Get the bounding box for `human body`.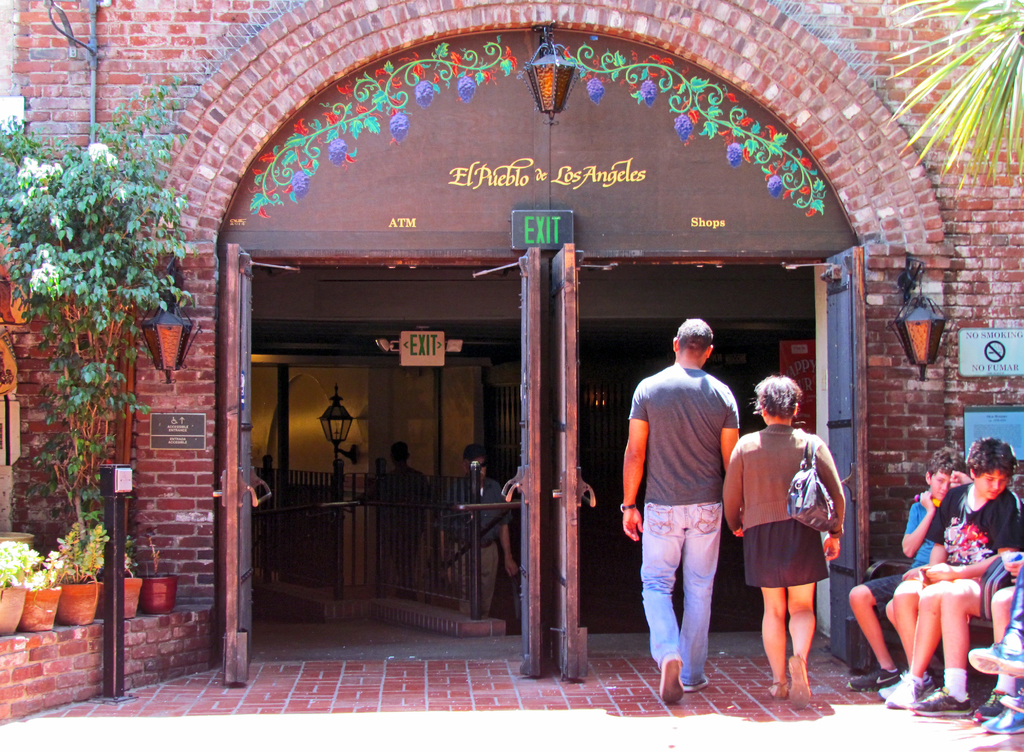
{"left": 971, "top": 563, "right": 1023, "bottom": 730}.
